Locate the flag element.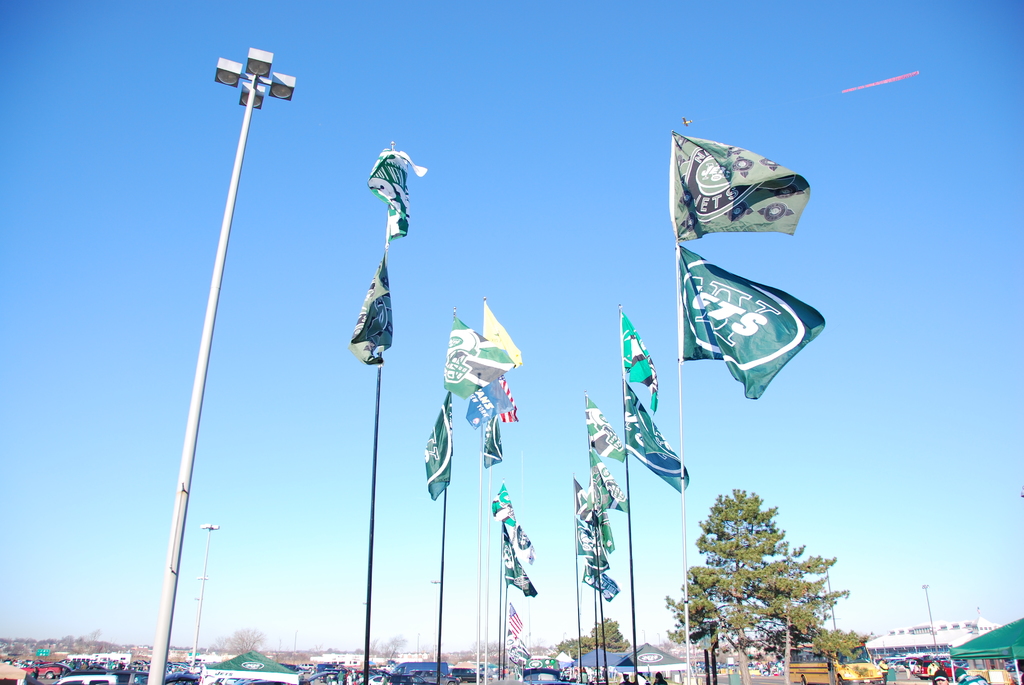
Element bbox: box=[591, 446, 627, 516].
